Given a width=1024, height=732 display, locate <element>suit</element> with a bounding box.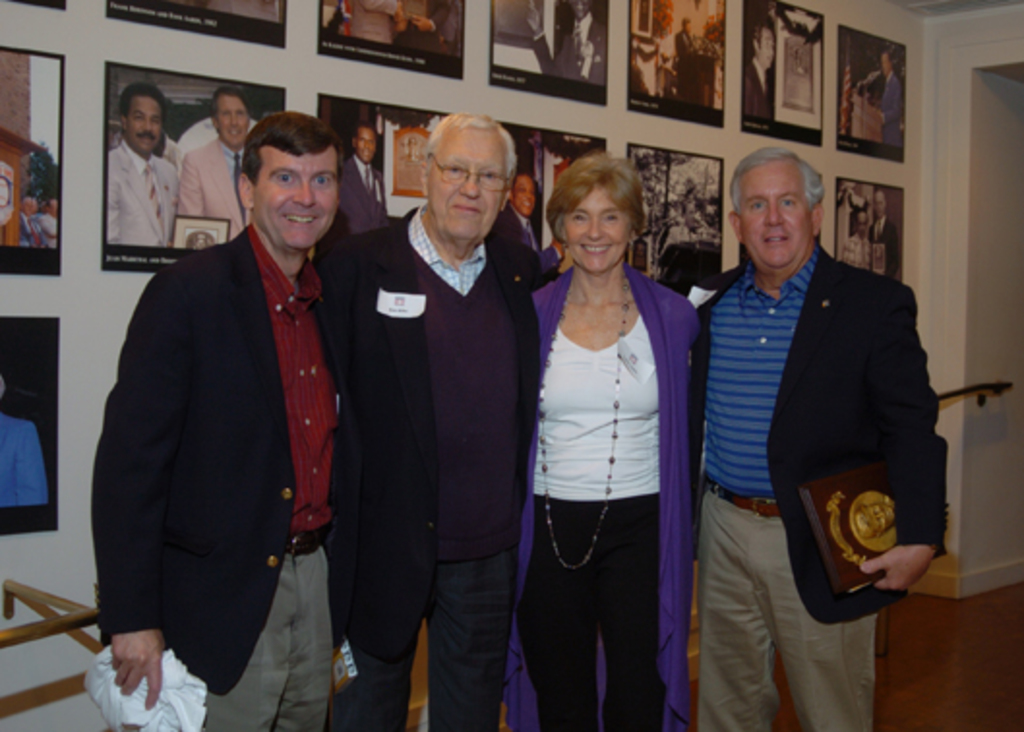
Located: x1=87 y1=221 x2=354 y2=693.
